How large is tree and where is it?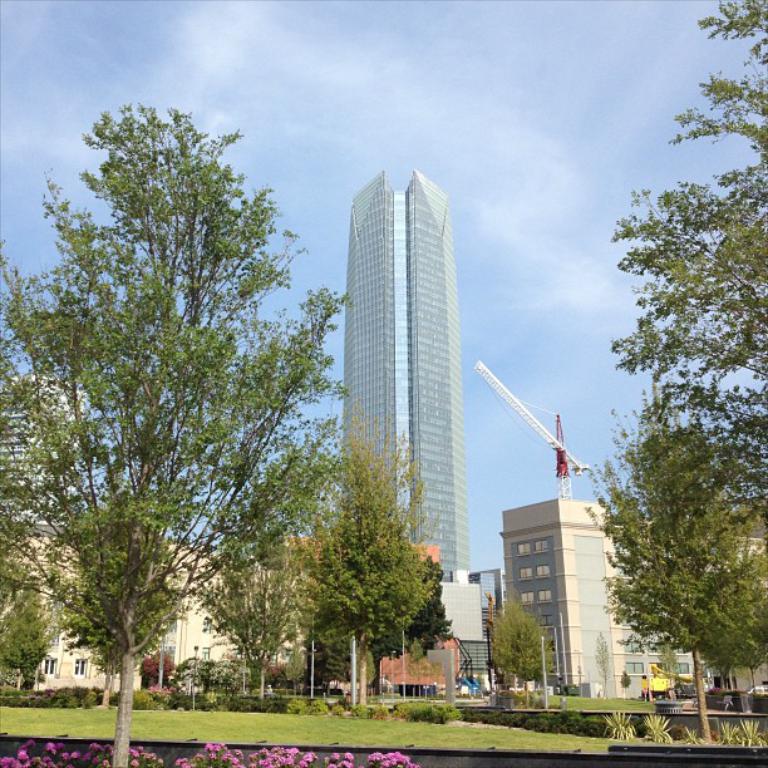
Bounding box: 309 486 438 685.
